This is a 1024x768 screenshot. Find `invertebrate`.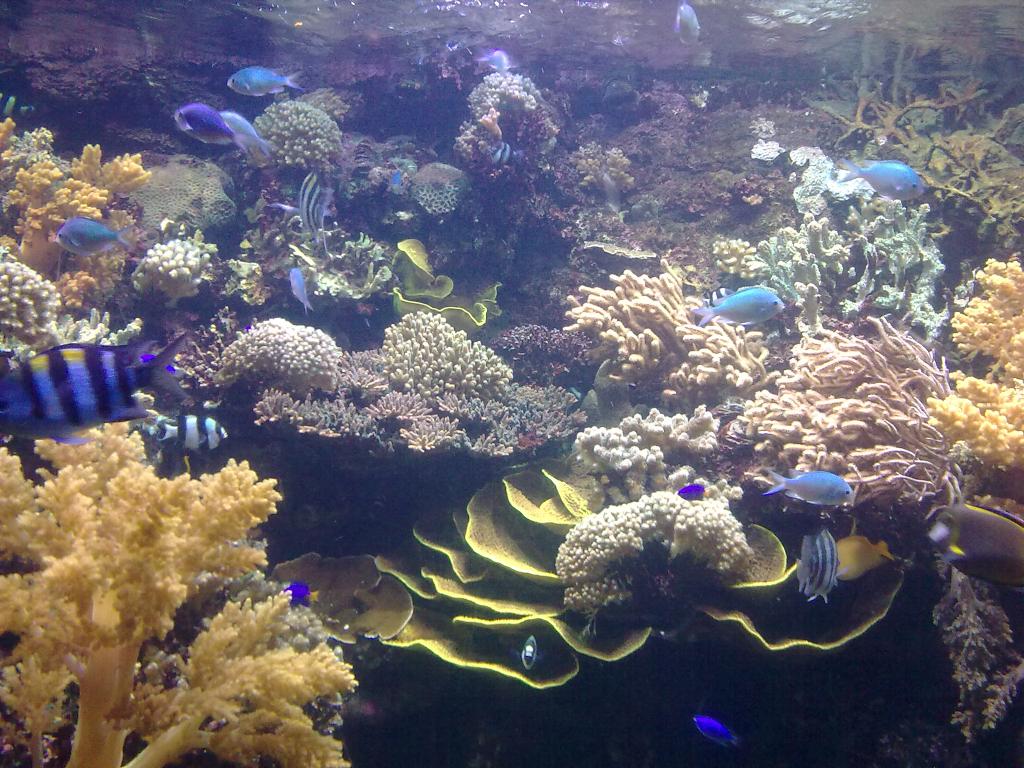
Bounding box: region(391, 236, 454, 300).
